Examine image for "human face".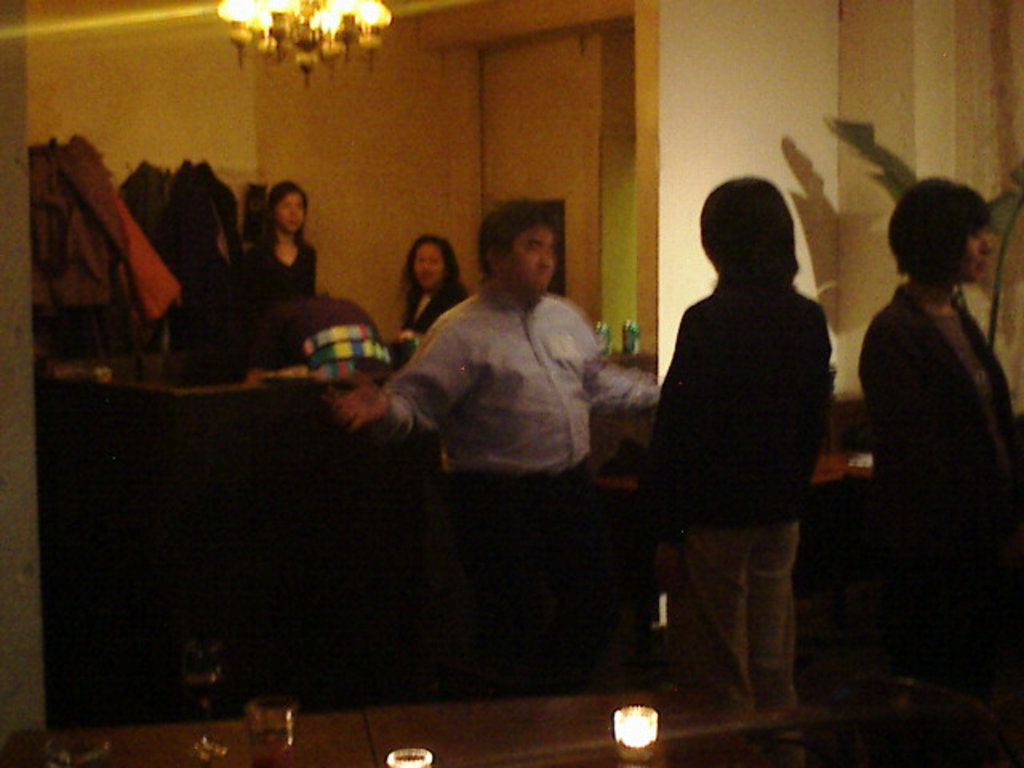
Examination result: <box>270,184,307,235</box>.
